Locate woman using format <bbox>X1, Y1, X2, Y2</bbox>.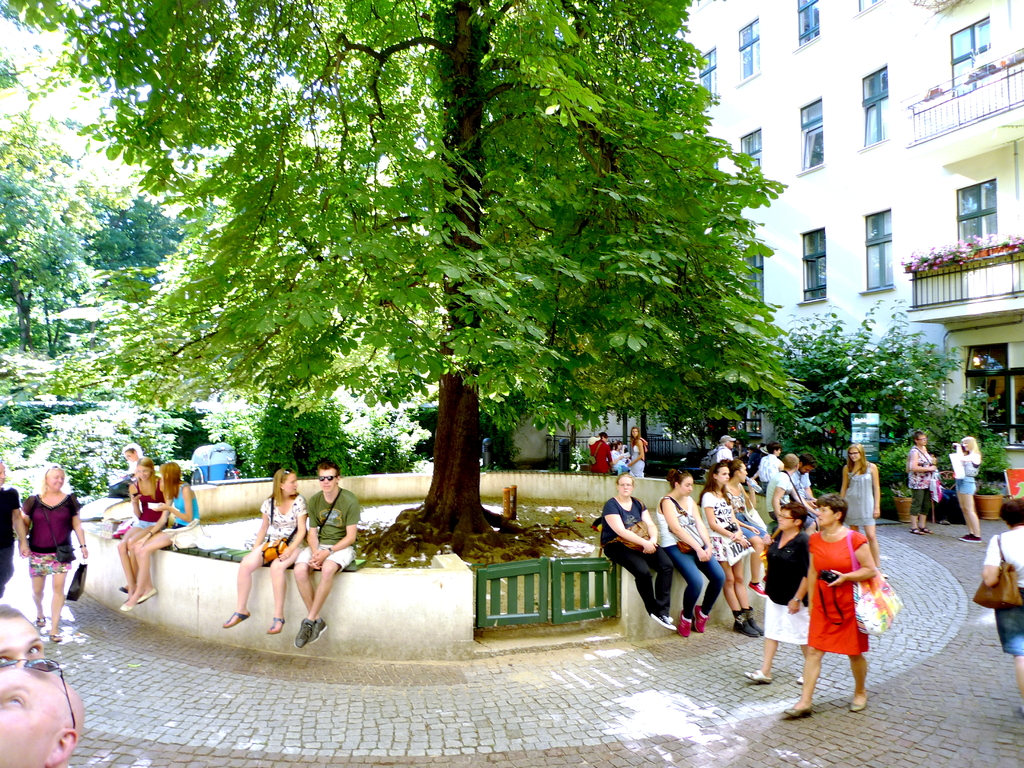
<bbox>730, 464, 768, 600</bbox>.
